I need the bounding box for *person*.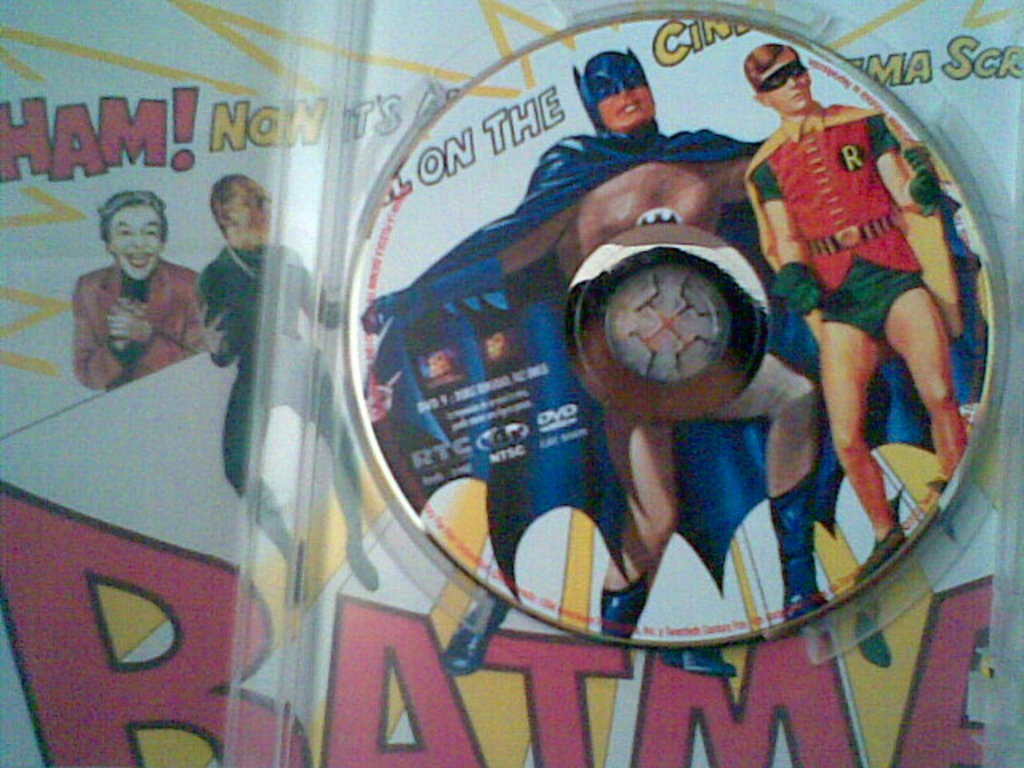
Here it is: <bbox>750, 53, 949, 576</bbox>.
